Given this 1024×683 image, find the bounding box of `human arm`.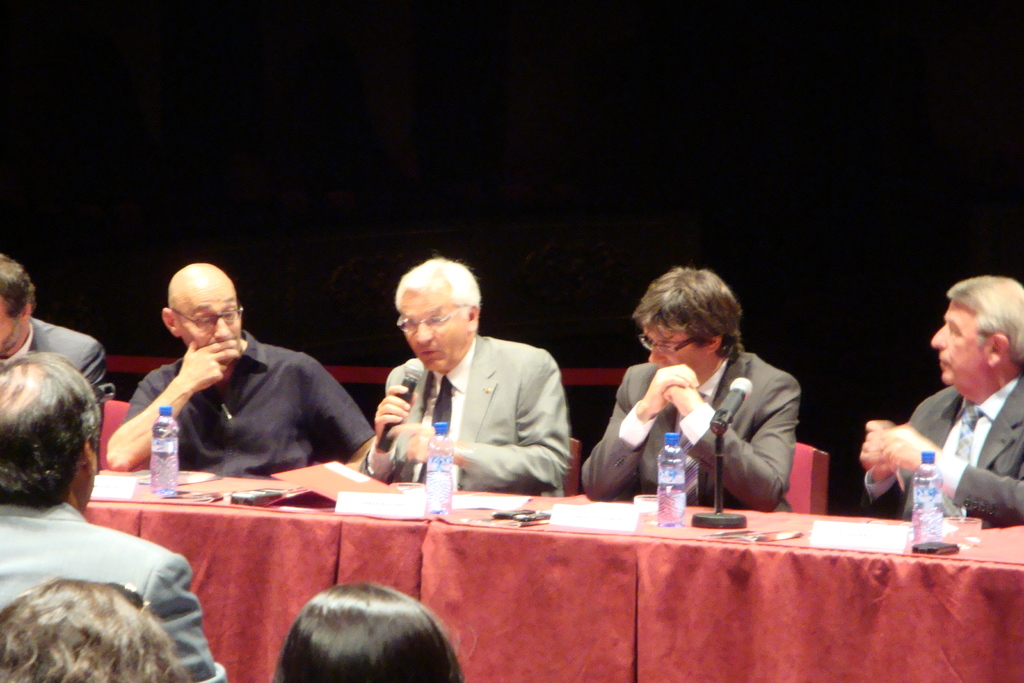
<bbox>858, 384, 1023, 524</bbox>.
